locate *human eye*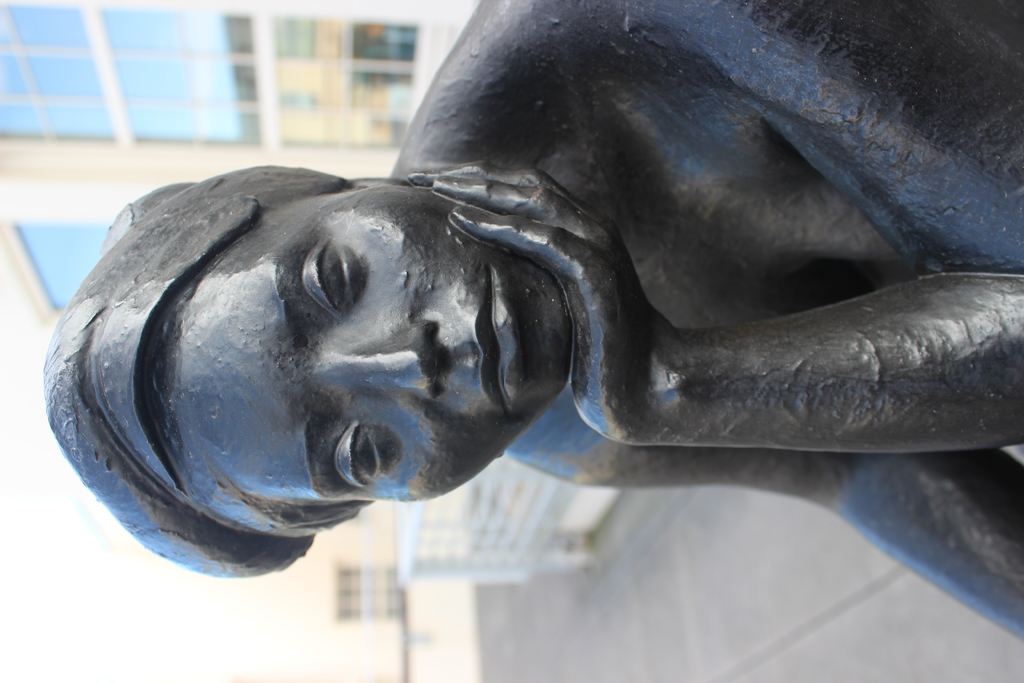
[303, 233, 372, 320]
